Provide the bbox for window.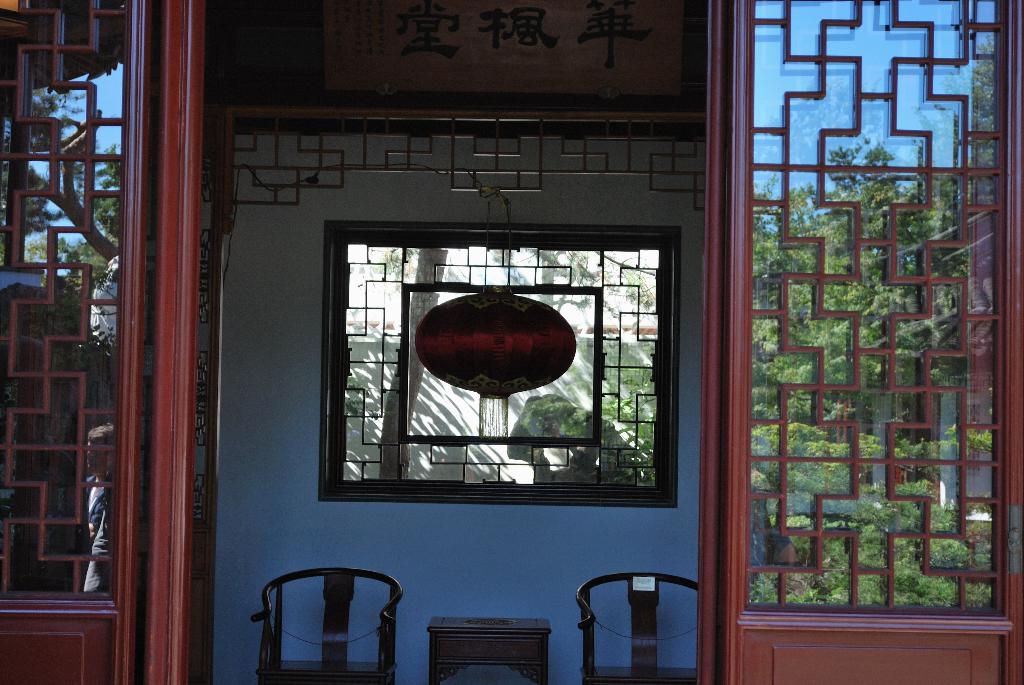
{"x1": 320, "y1": 212, "x2": 683, "y2": 510}.
